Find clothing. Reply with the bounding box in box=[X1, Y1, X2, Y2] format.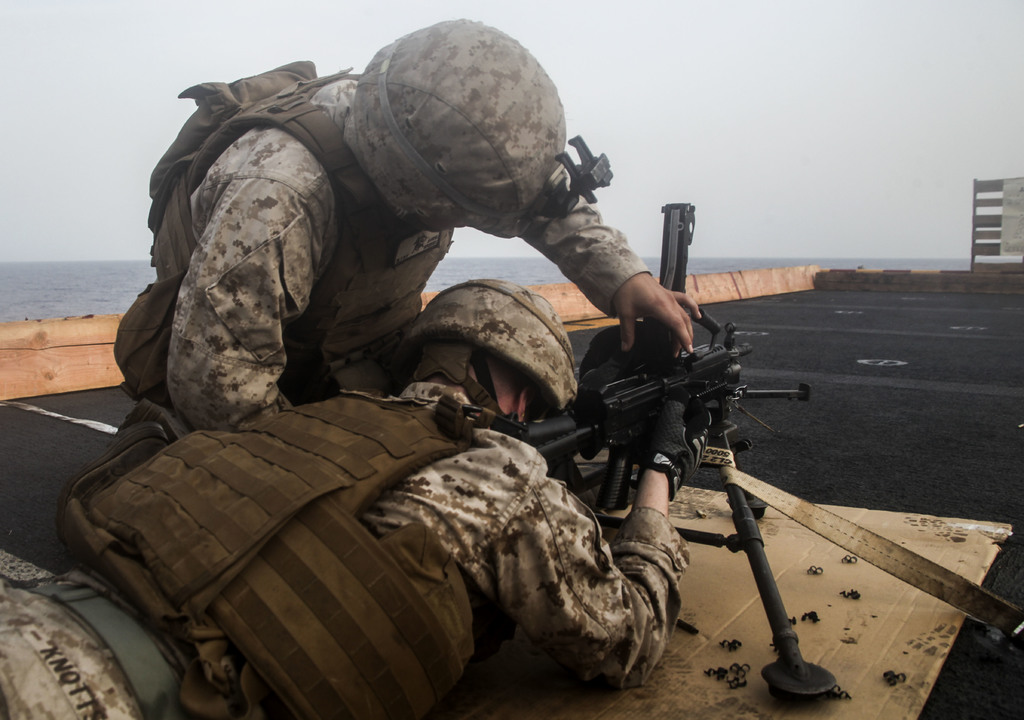
box=[113, 77, 650, 427].
